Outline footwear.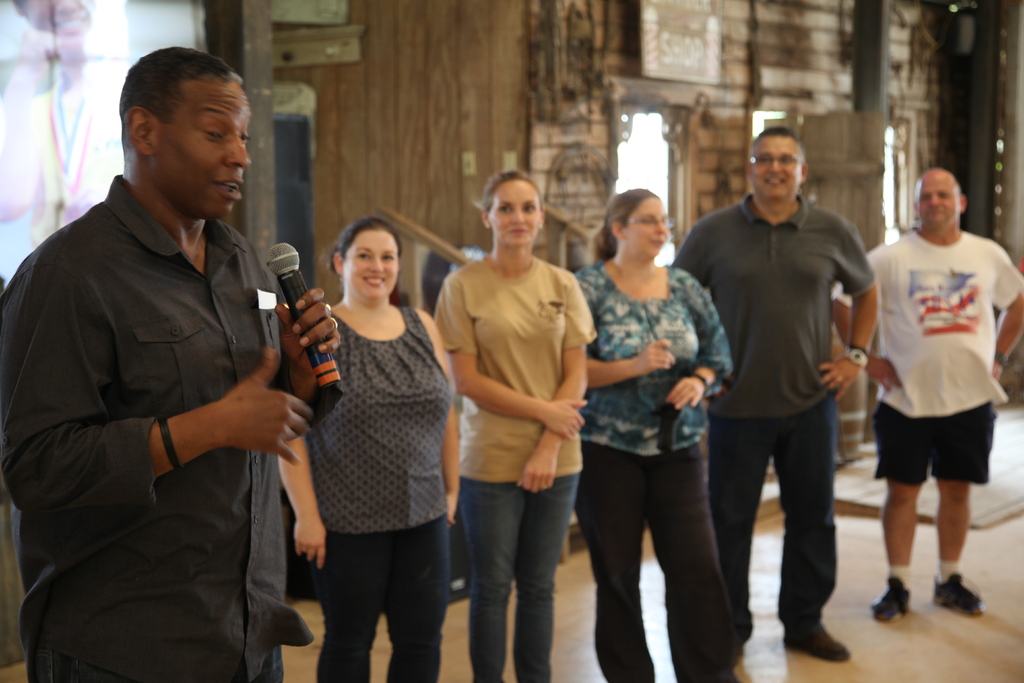
Outline: x1=870 y1=573 x2=911 y2=623.
